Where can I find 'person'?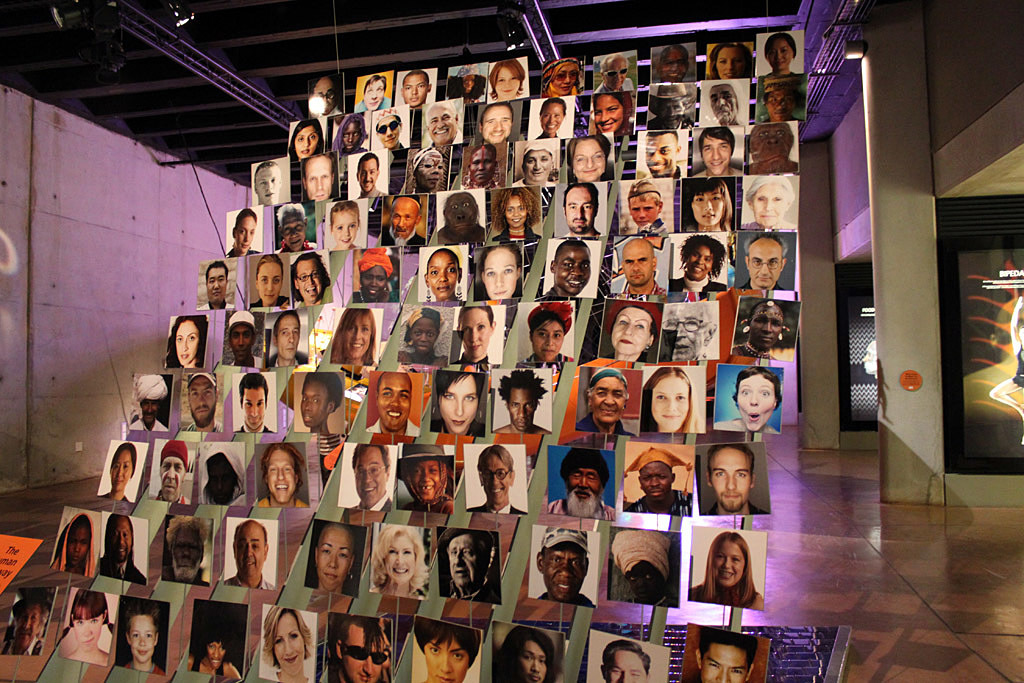
You can find it at 599, 294, 662, 363.
